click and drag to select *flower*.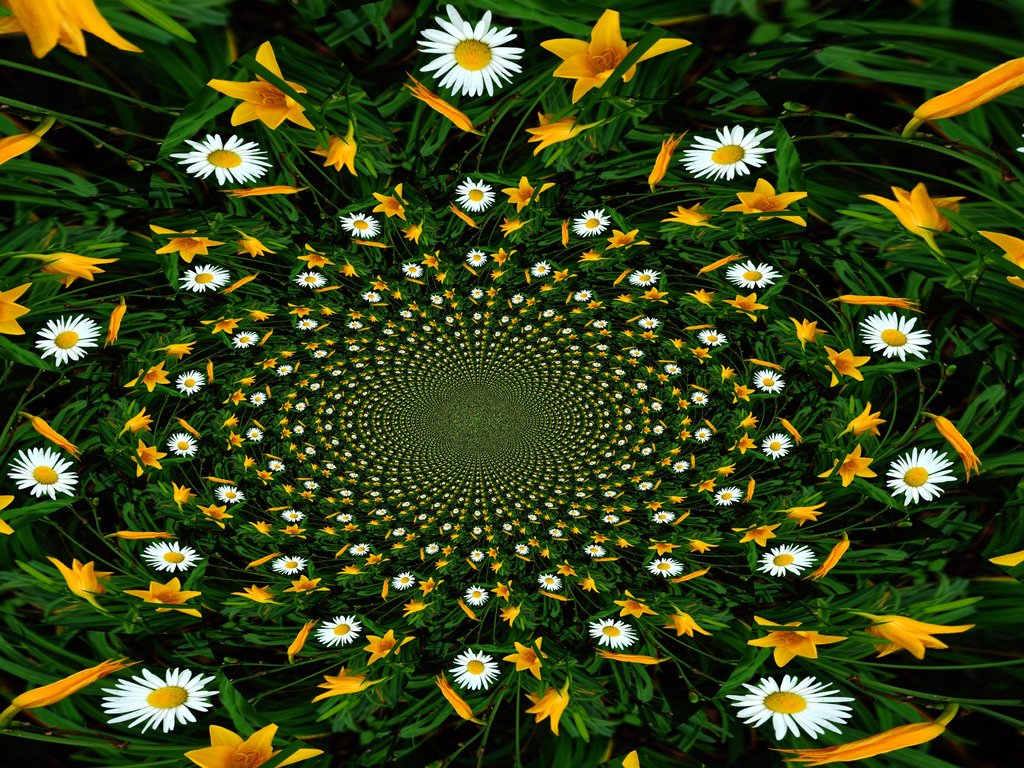
Selection: <bbox>429, 296, 444, 307</bbox>.
